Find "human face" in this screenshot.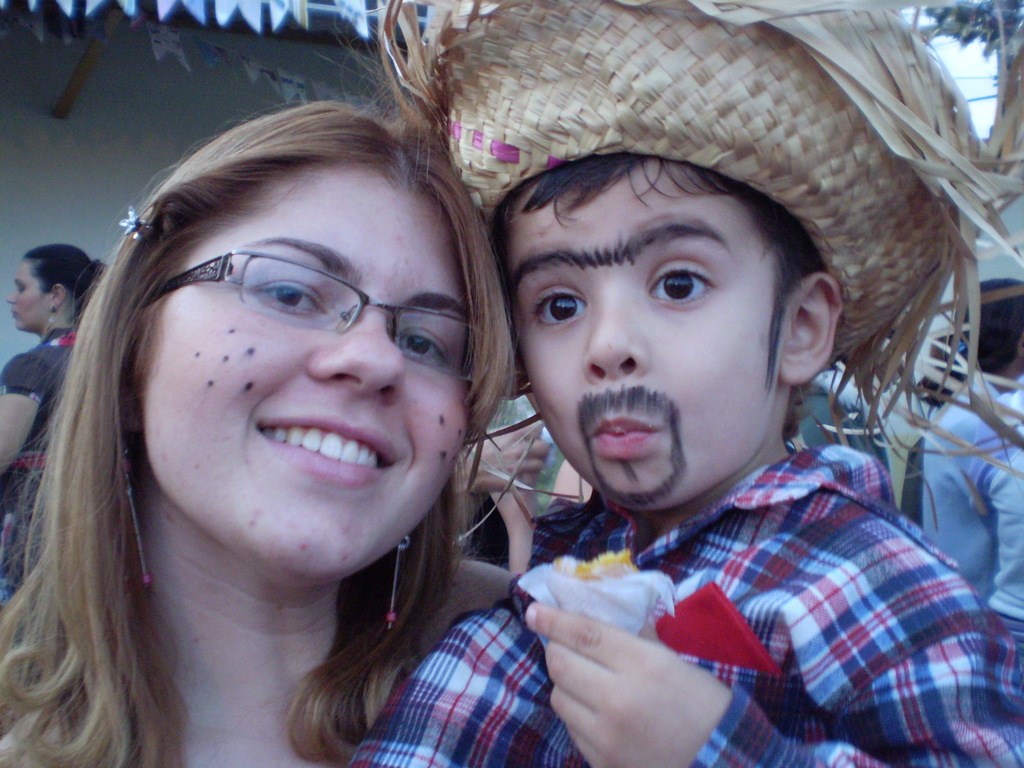
The bounding box for "human face" is (x1=508, y1=152, x2=785, y2=508).
